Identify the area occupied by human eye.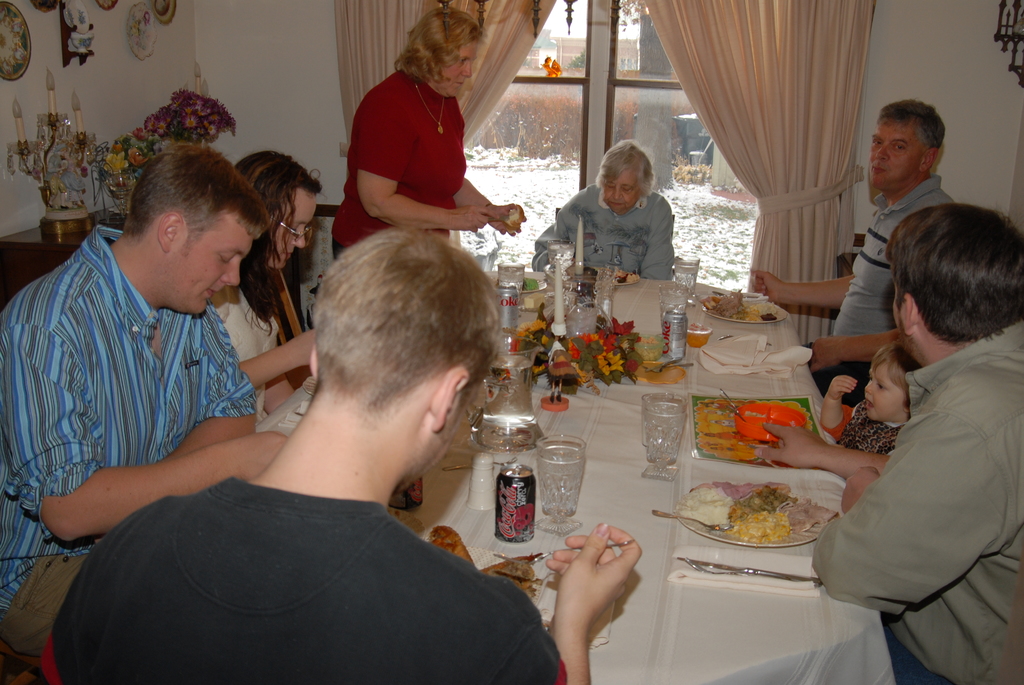
Area: bbox=[873, 377, 887, 393].
